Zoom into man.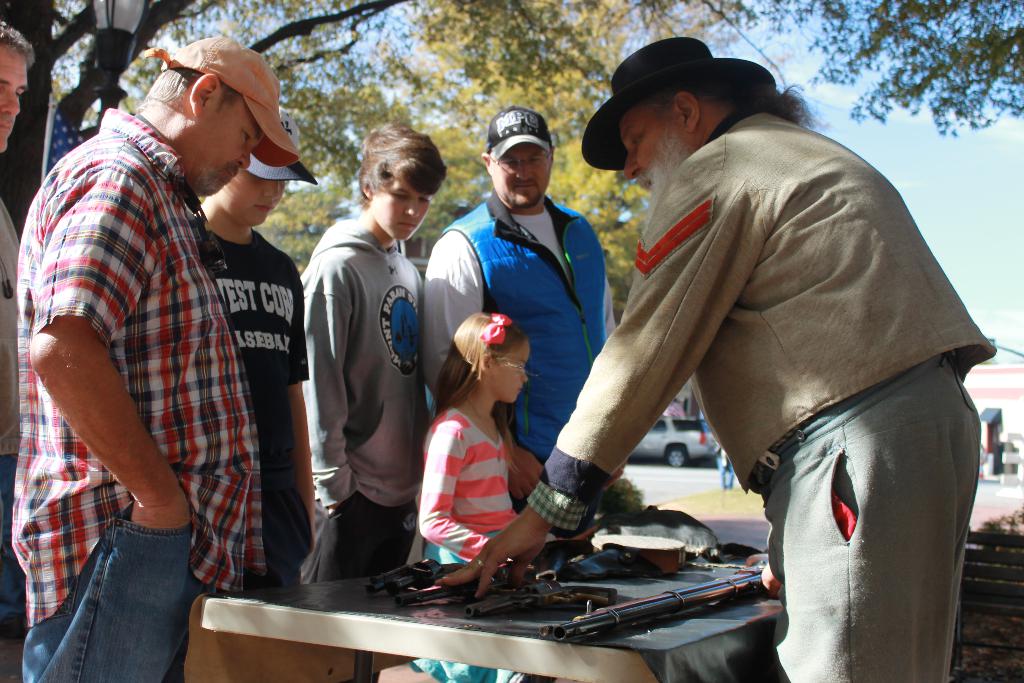
Zoom target: pyautogui.locateOnScreen(426, 104, 630, 539).
